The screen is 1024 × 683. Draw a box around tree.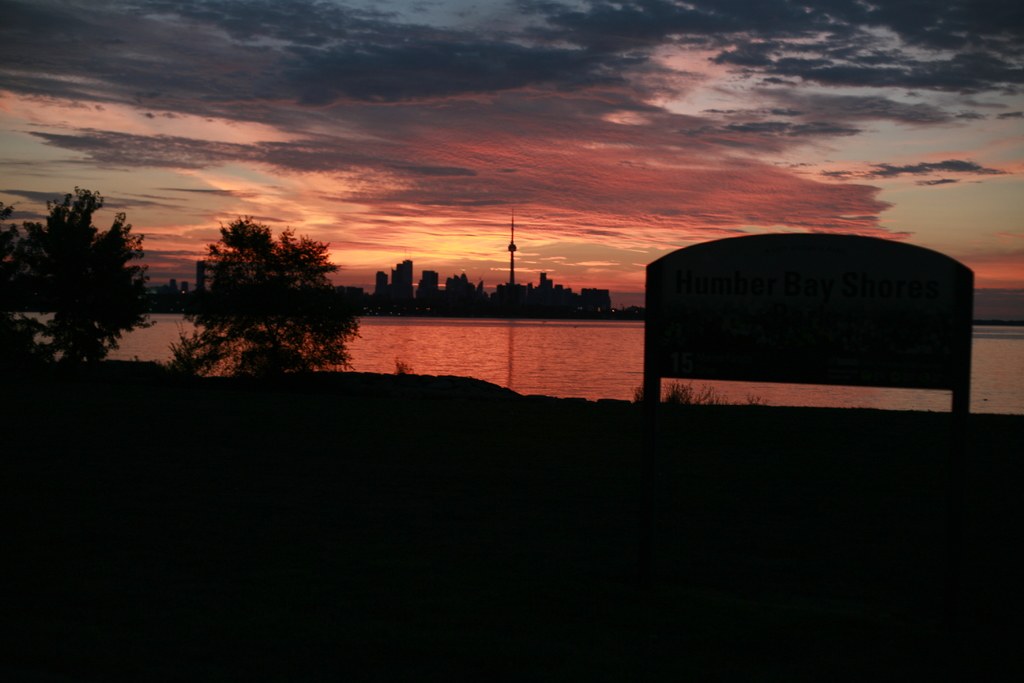
box(0, 194, 147, 359).
